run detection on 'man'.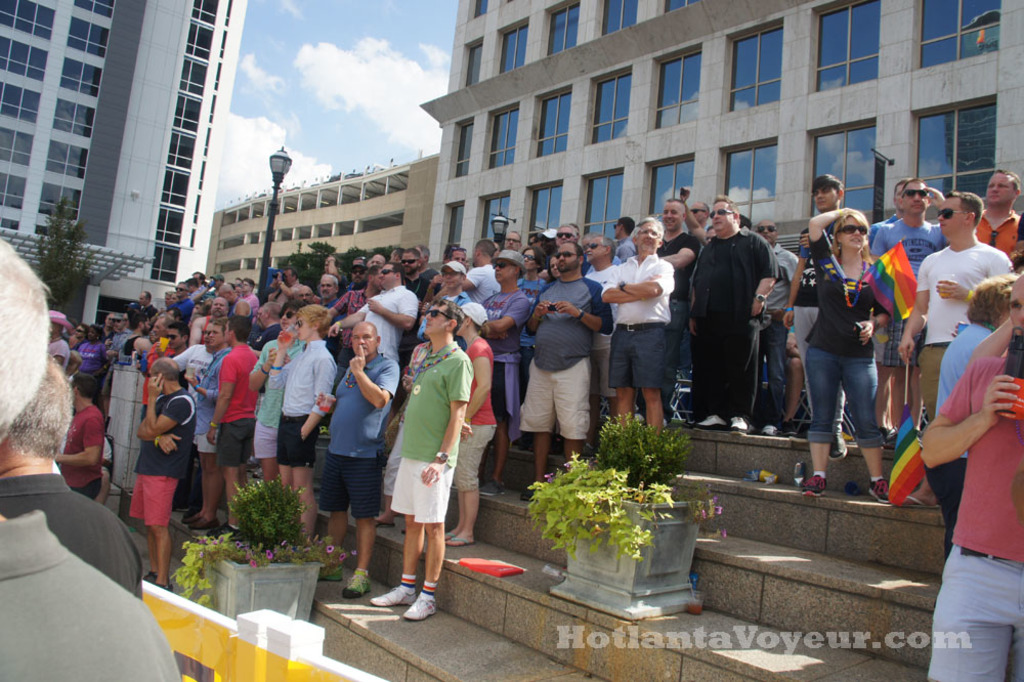
Result: region(6, 359, 151, 615).
